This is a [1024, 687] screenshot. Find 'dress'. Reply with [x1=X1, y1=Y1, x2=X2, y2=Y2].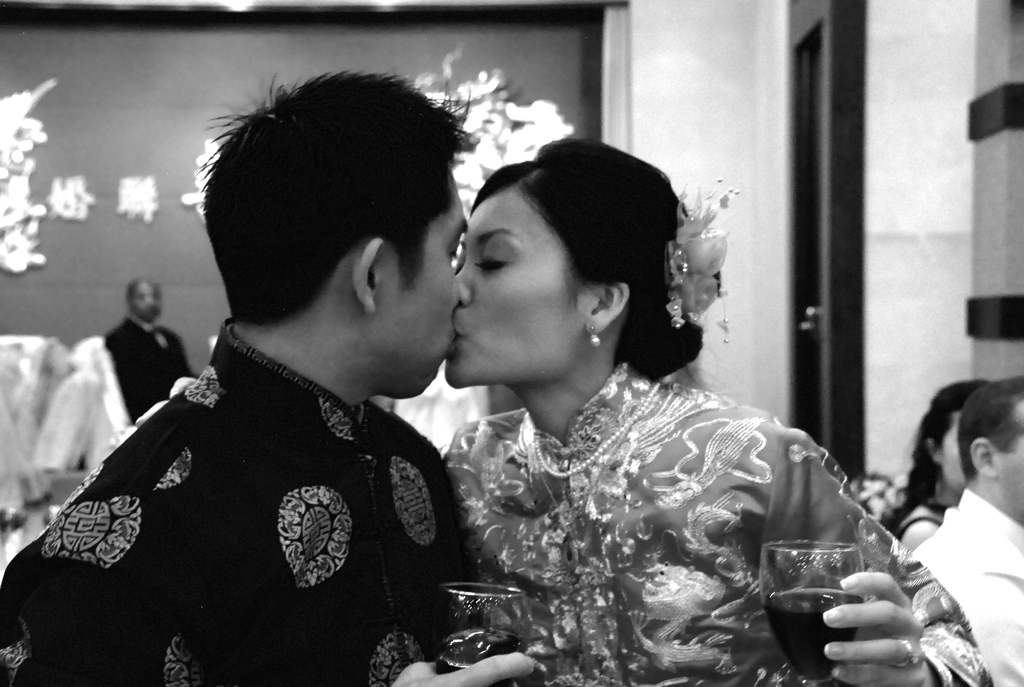
[x1=439, y1=365, x2=990, y2=686].
